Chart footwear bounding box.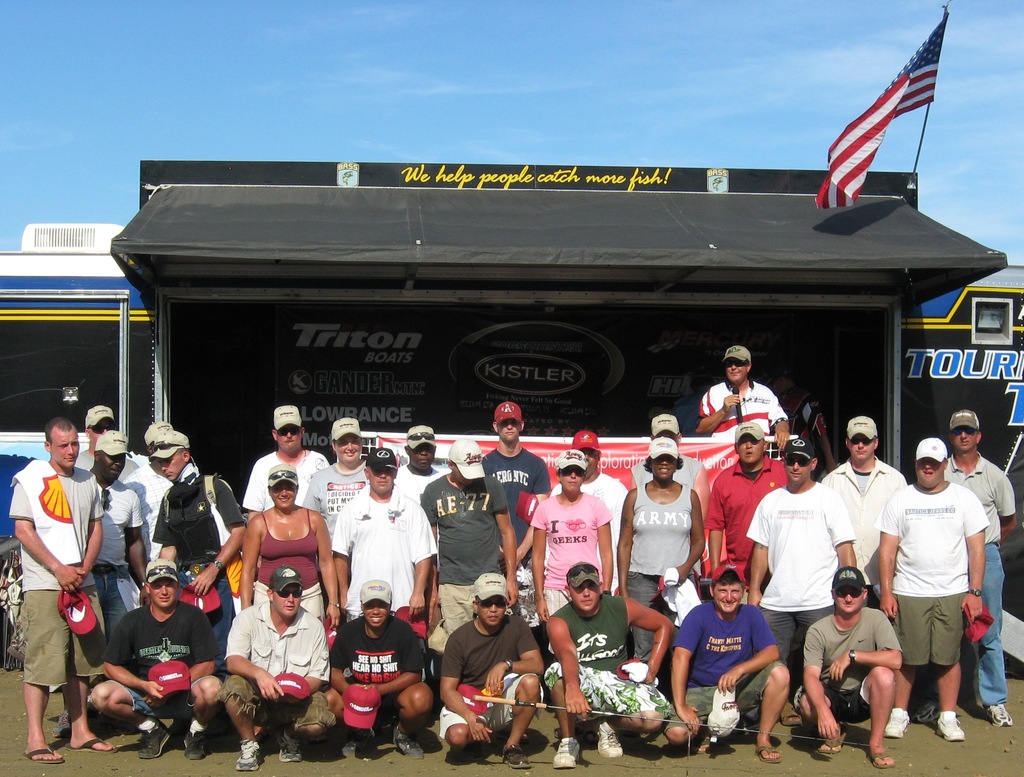
Charted: (139,723,171,758).
